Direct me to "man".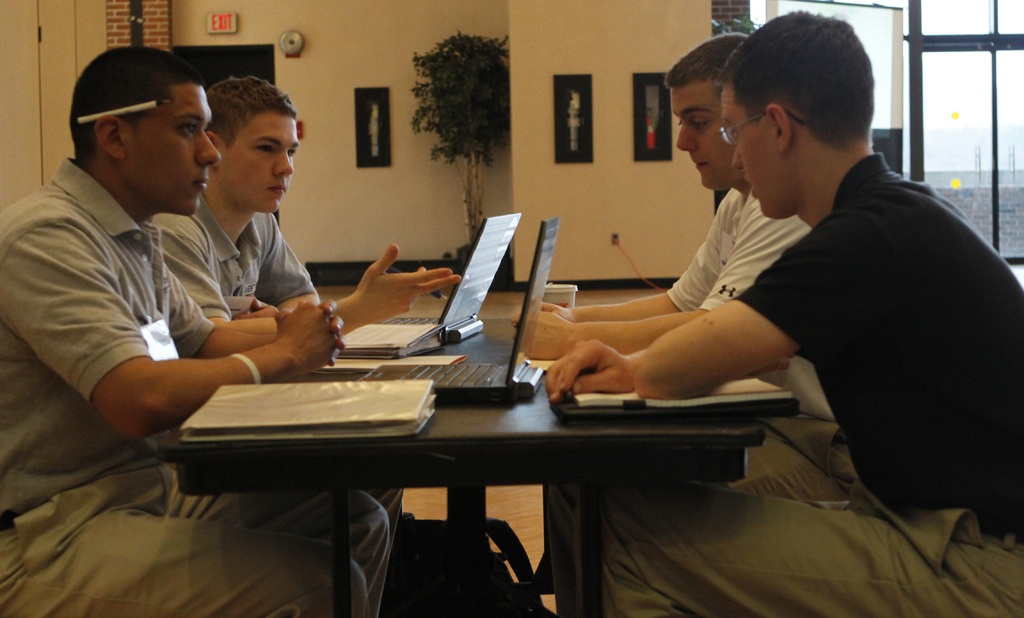
Direction: (left=137, top=77, right=474, bottom=497).
